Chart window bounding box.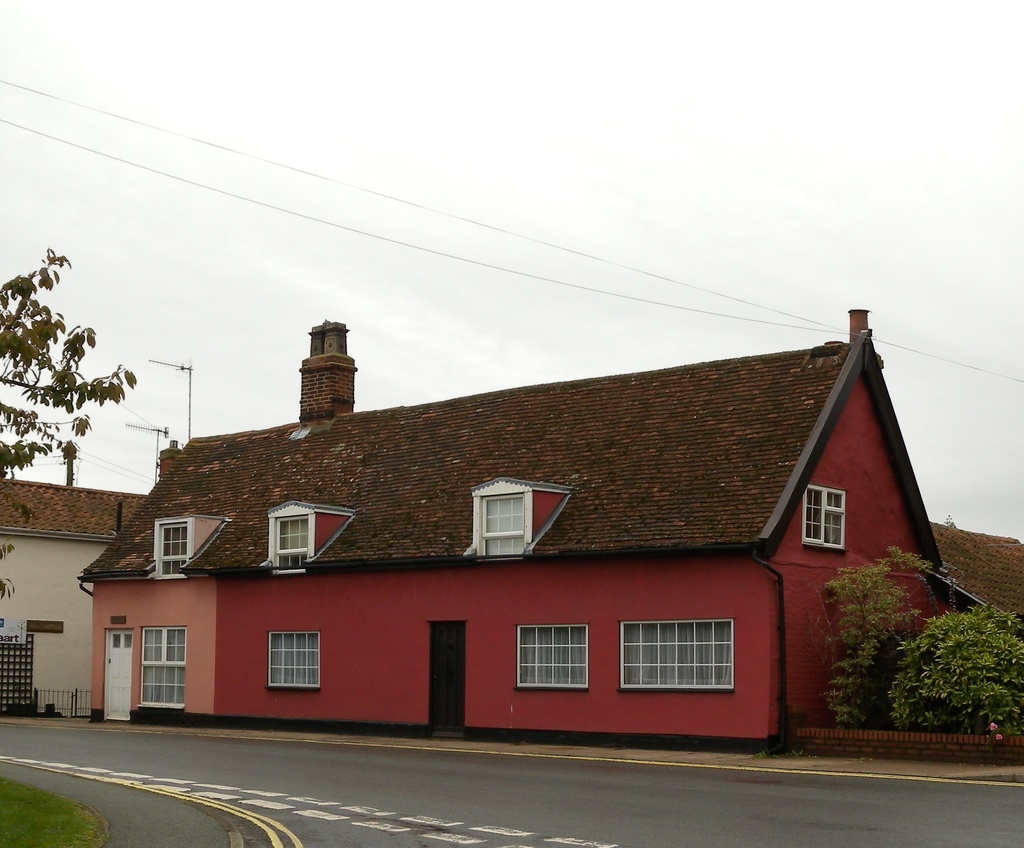
Charted: <bbox>269, 508, 315, 573</bbox>.
